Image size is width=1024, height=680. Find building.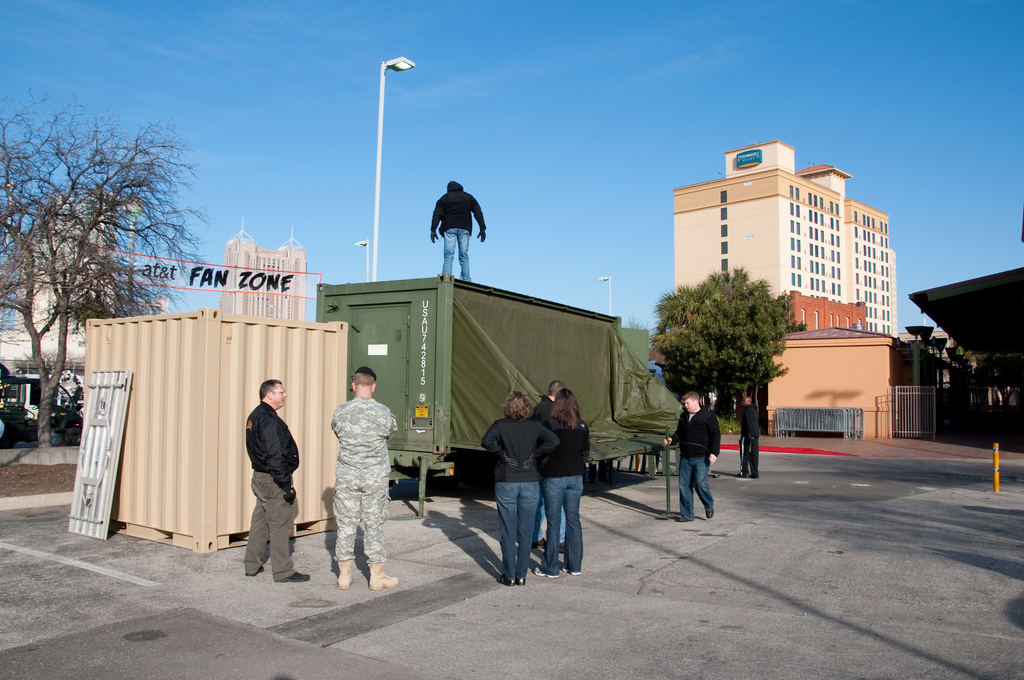
l=0, t=196, r=173, b=365.
